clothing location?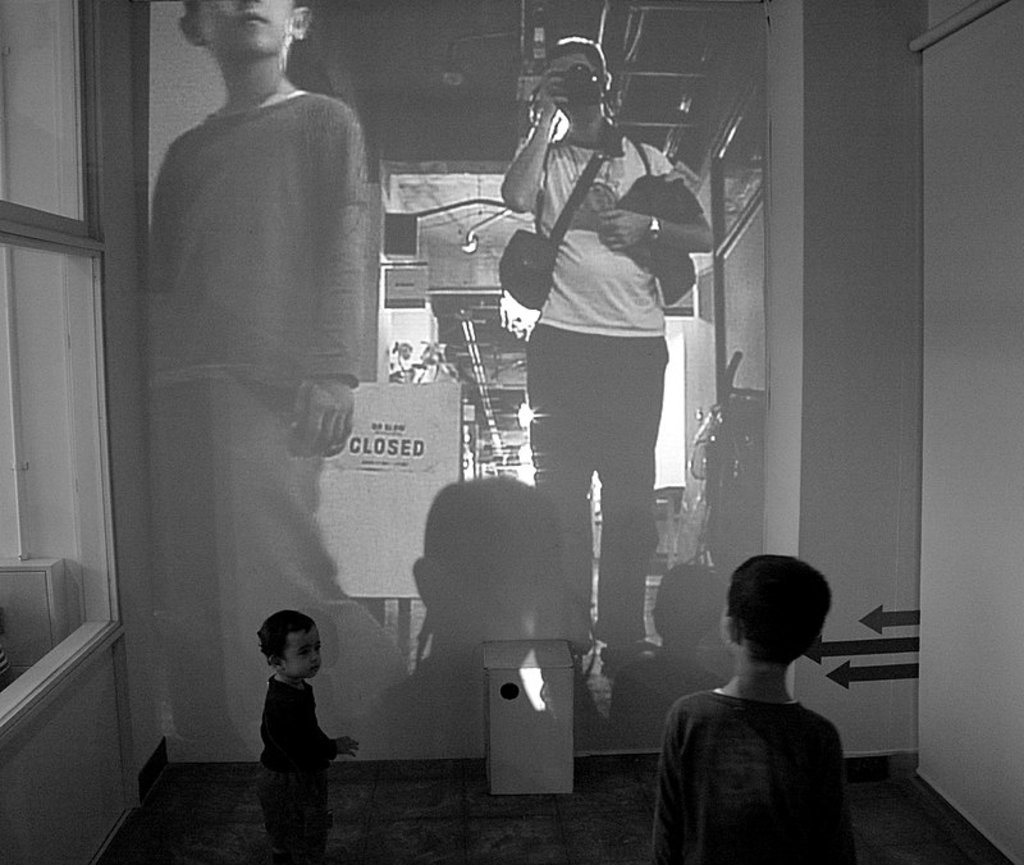
[148, 74, 385, 766]
